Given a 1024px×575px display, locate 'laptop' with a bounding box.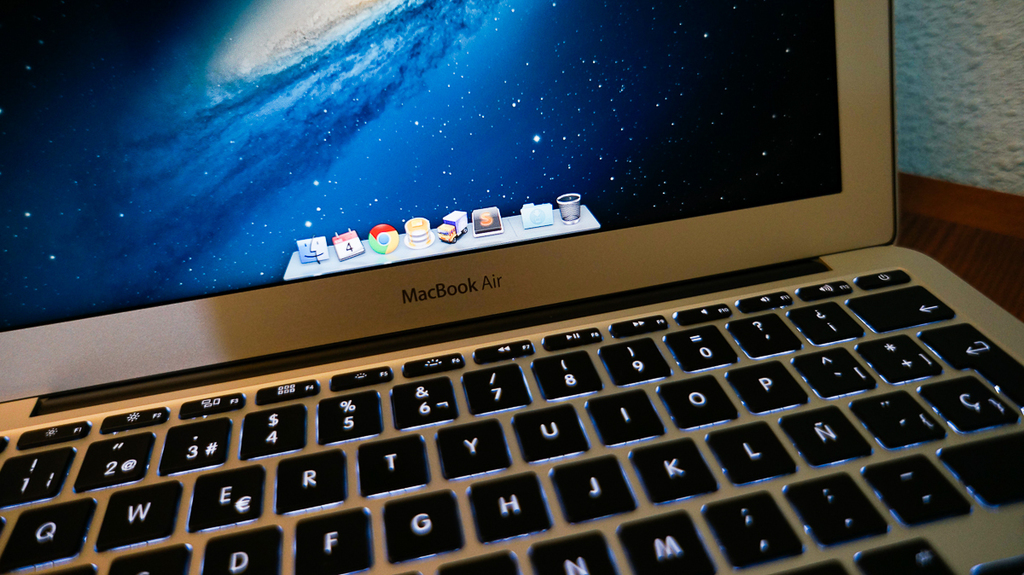
Located: locate(0, 0, 1023, 574).
